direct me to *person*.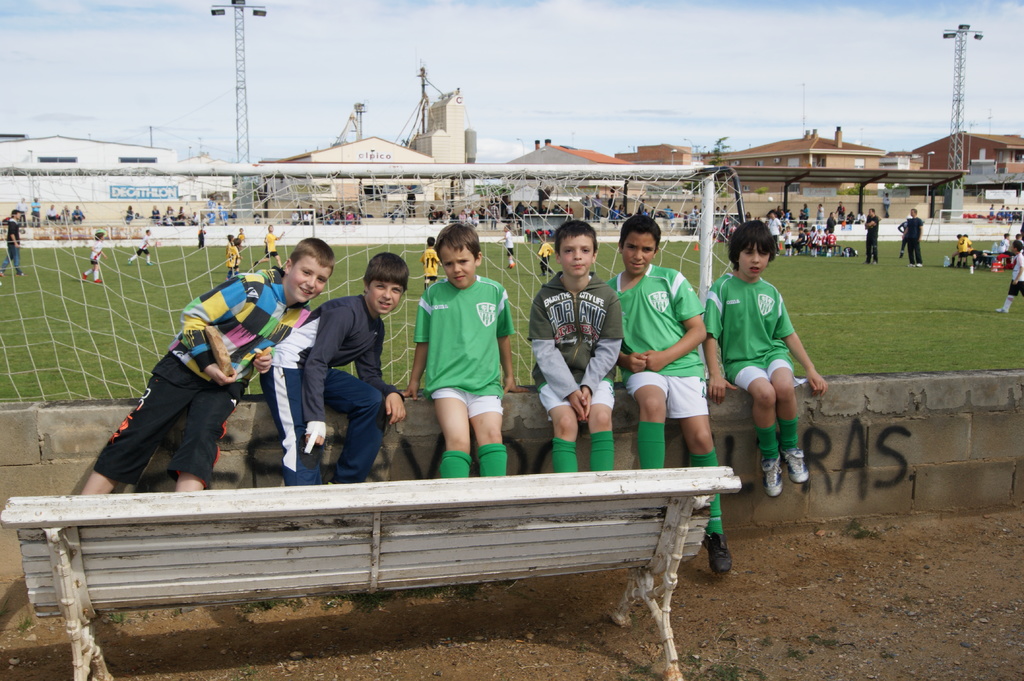
Direction: 0, 207, 25, 276.
